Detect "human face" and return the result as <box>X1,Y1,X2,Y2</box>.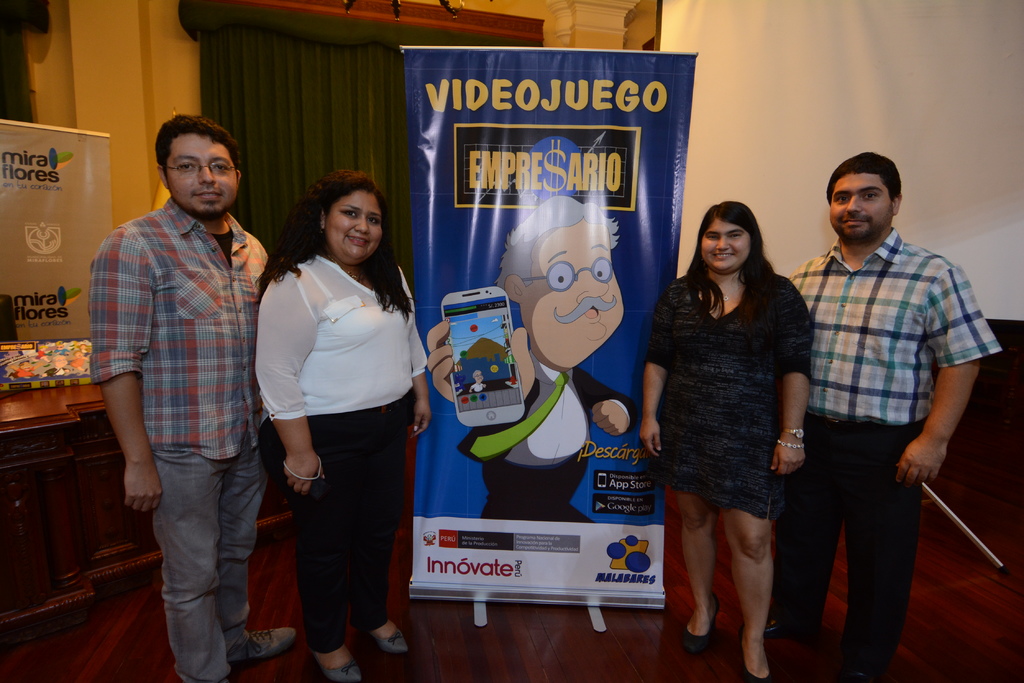
<box>828,170,893,246</box>.
